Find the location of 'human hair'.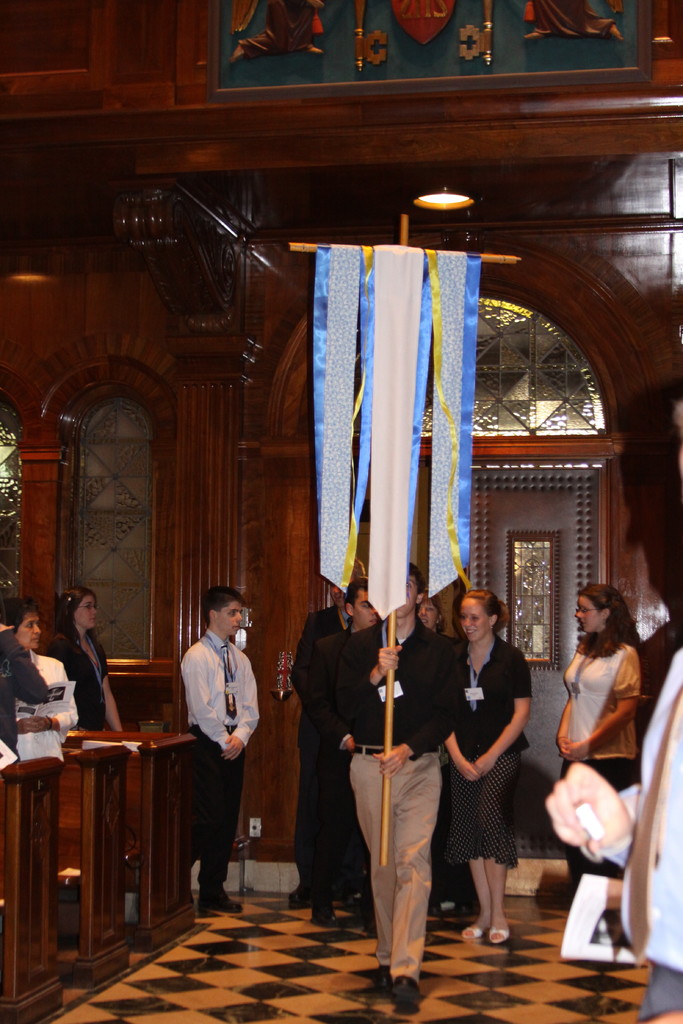
Location: rect(1, 595, 45, 634).
